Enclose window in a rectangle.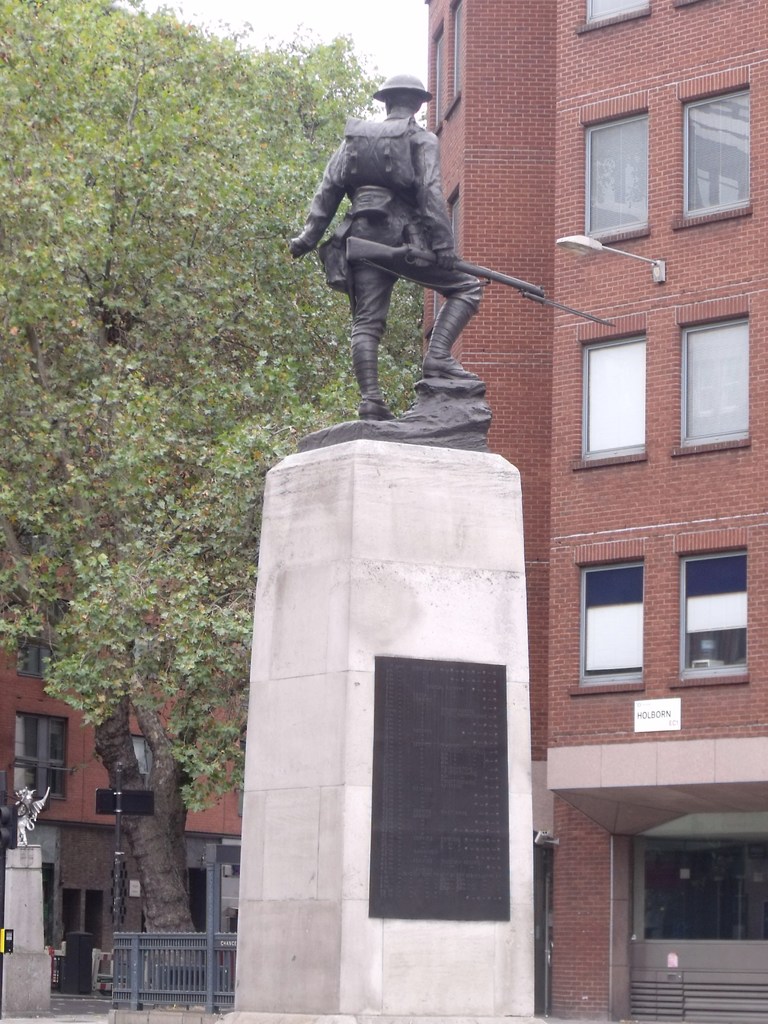
(left=674, top=84, right=763, bottom=225).
